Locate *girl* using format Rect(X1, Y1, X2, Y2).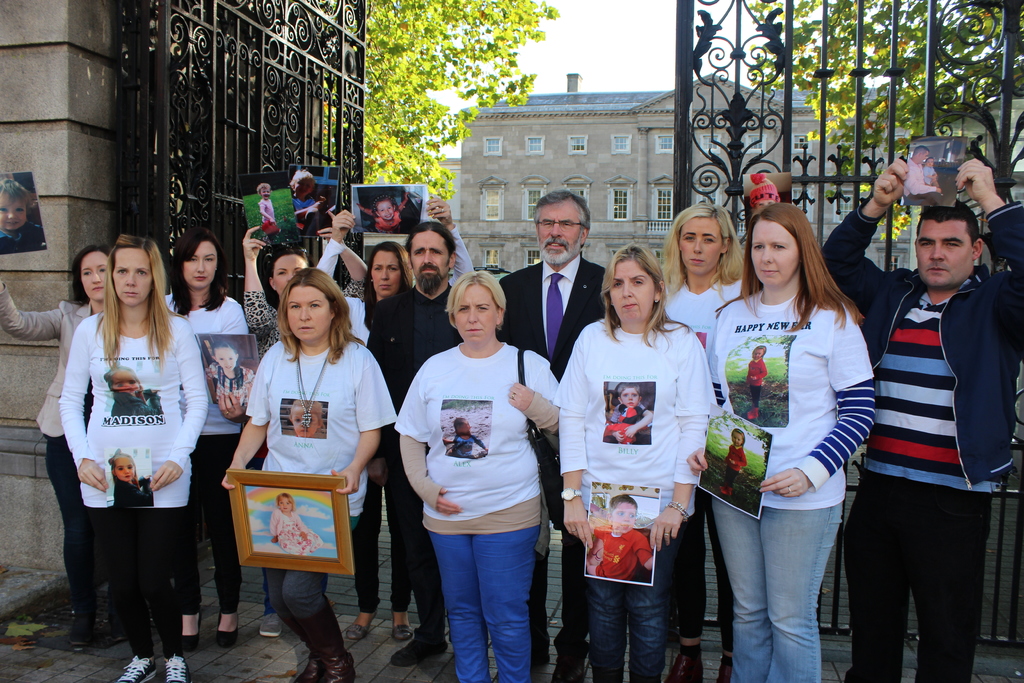
Rect(204, 334, 257, 409).
